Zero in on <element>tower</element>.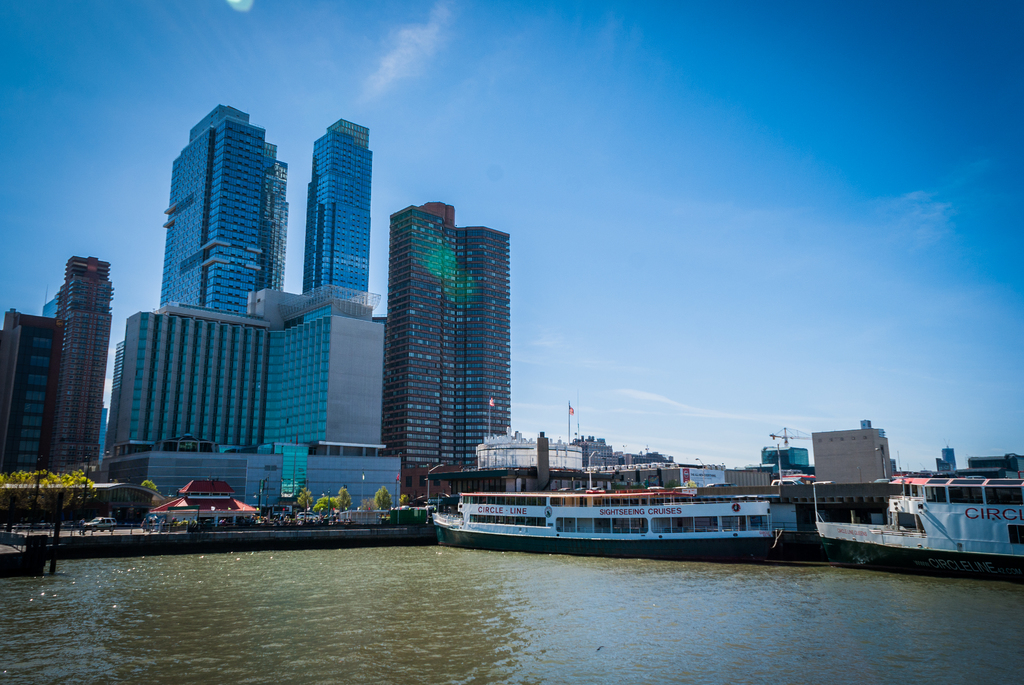
Zeroed in: (x1=814, y1=431, x2=893, y2=480).
